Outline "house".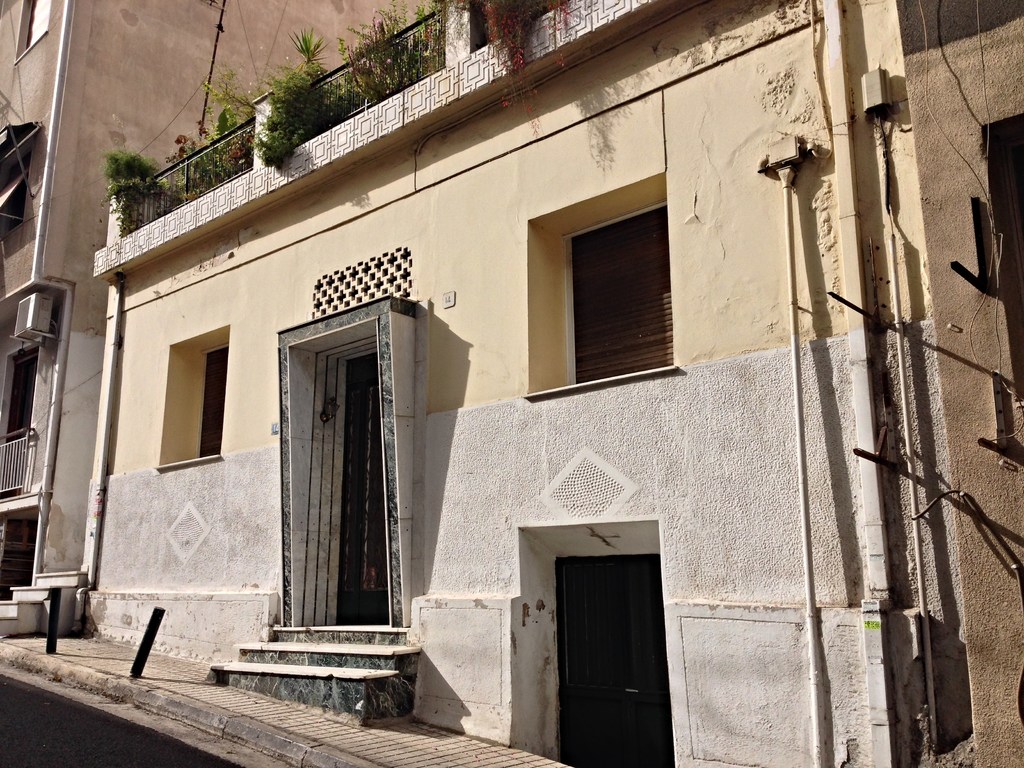
Outline: rect(74, 0, 1021, 767).
